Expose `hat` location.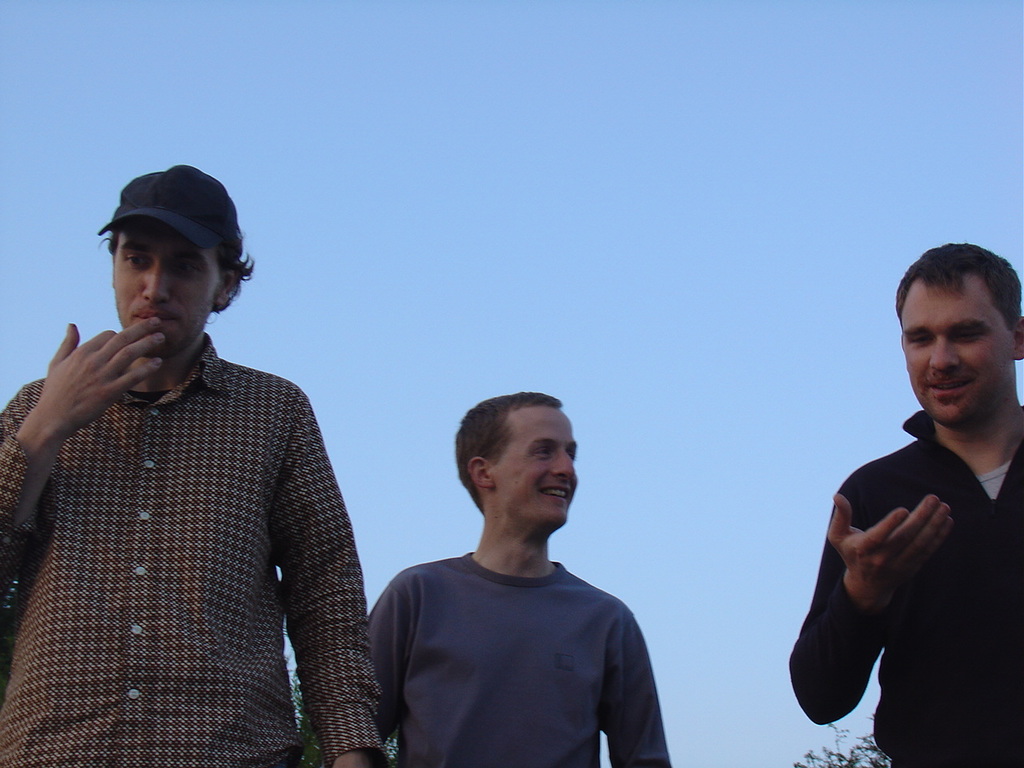
Exposed at {"left": 88, "top": 154, "right": 258, "bottom": 261}.
